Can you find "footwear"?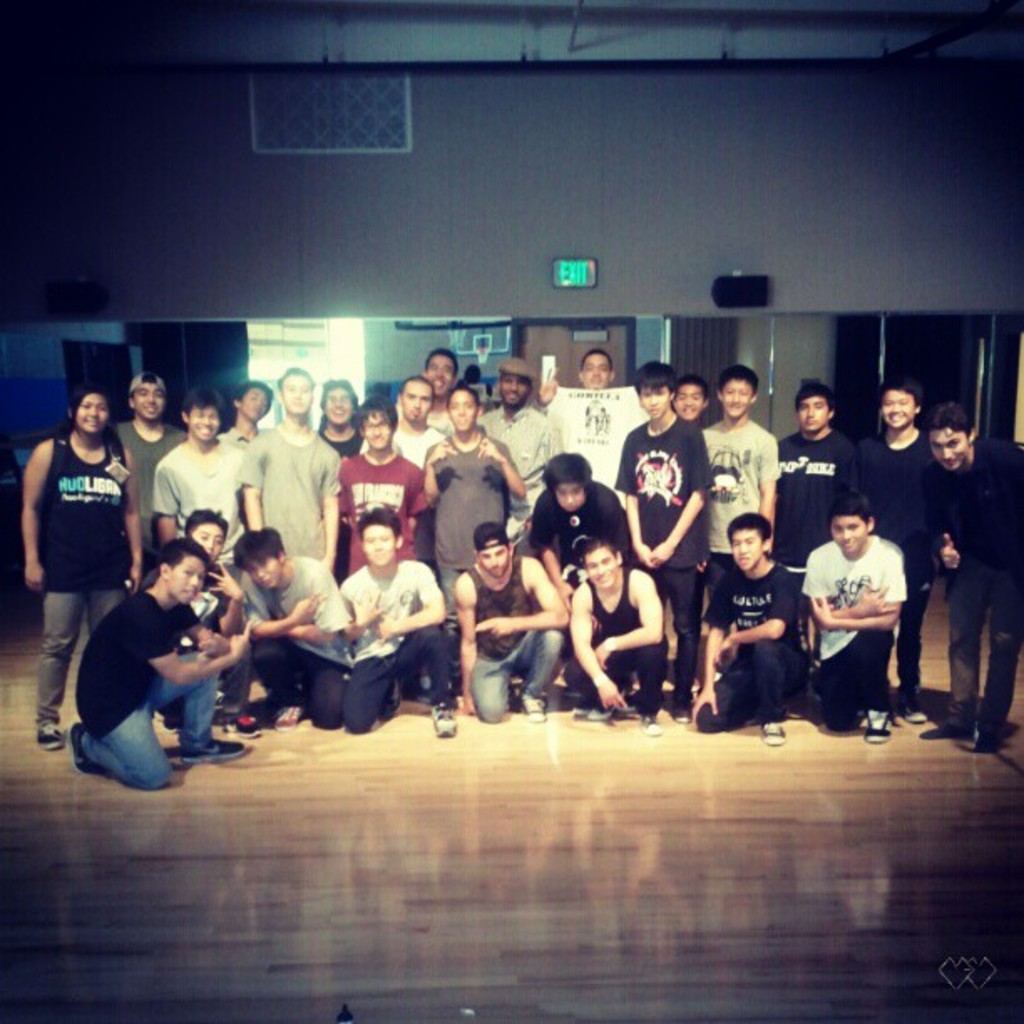
Yes, bounding box: left=865, top=699, right=895, bottom=756.
